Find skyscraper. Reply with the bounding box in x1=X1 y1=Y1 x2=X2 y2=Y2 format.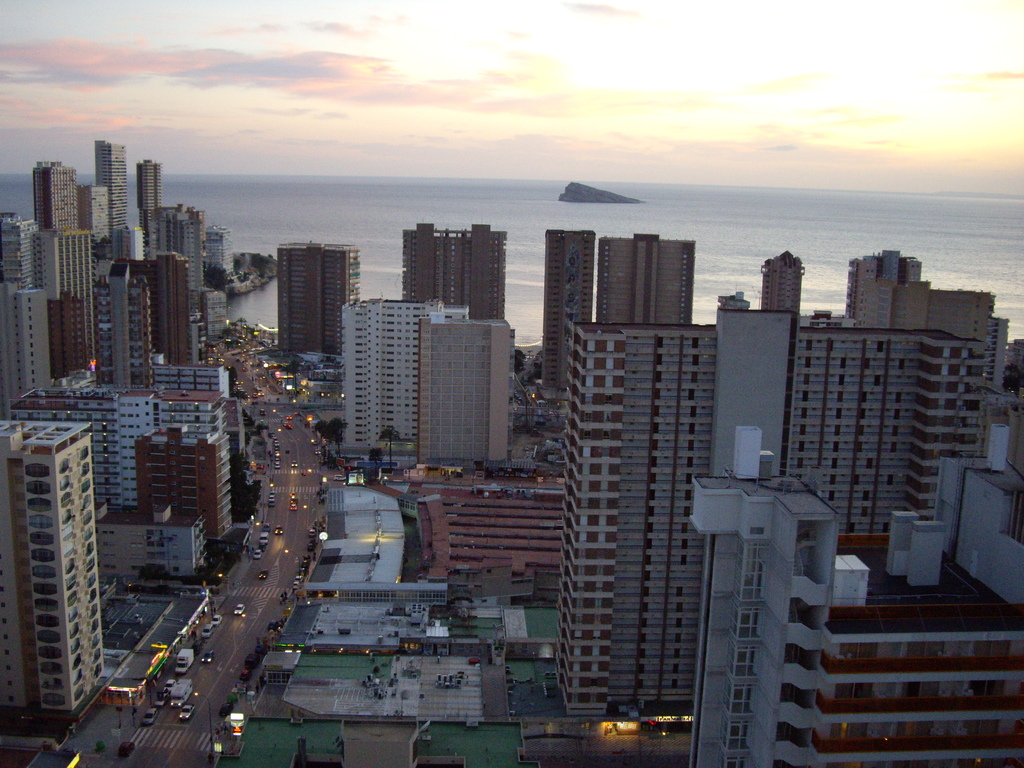
x1=135 y1=419 x2=232 y2=543.
